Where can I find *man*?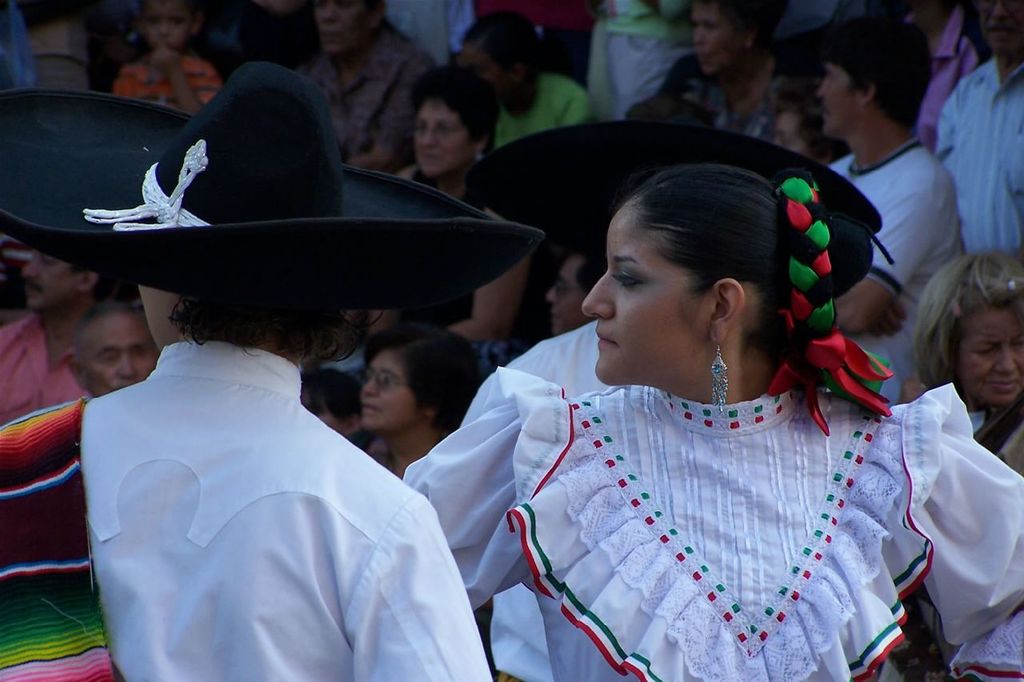
You can find it at 801:36:995:360.
